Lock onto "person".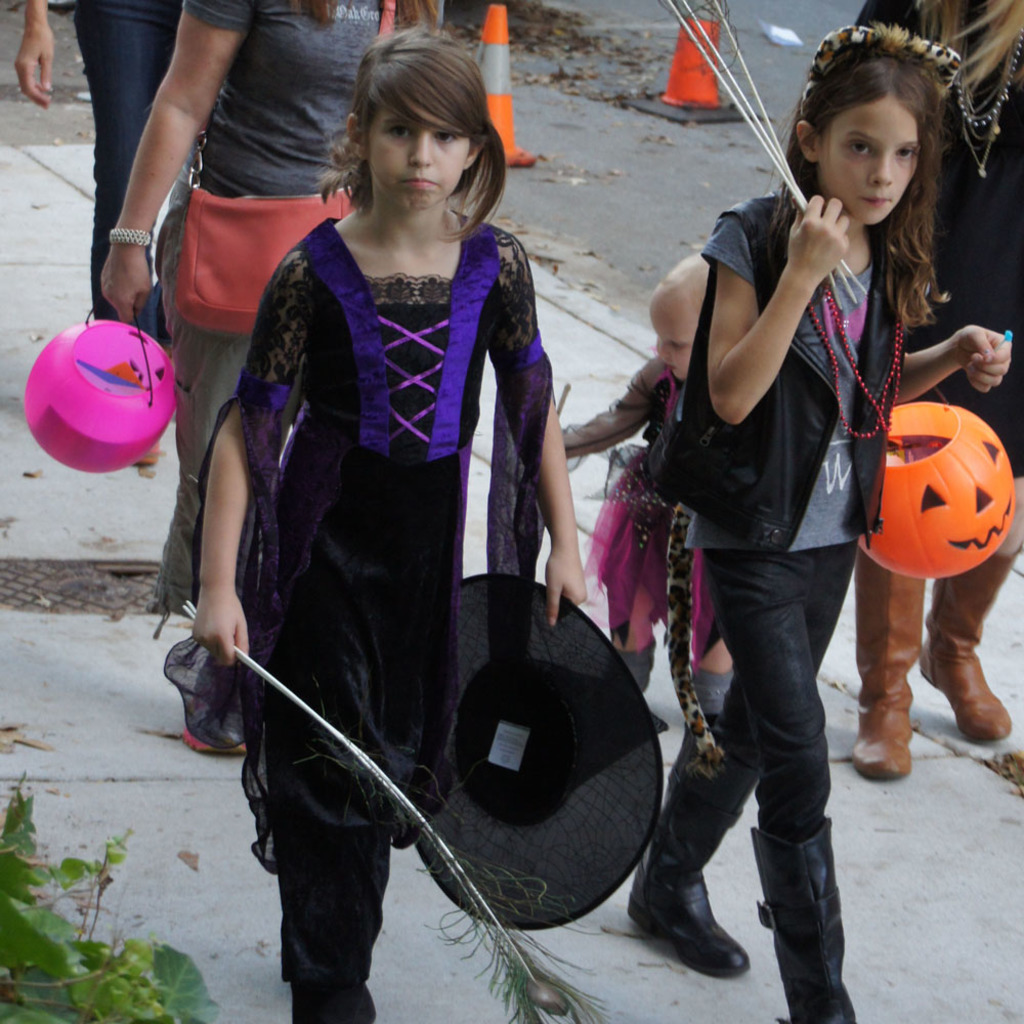
Locked: pyautogui.locateOnScreen(99, 0, 390, 757).
